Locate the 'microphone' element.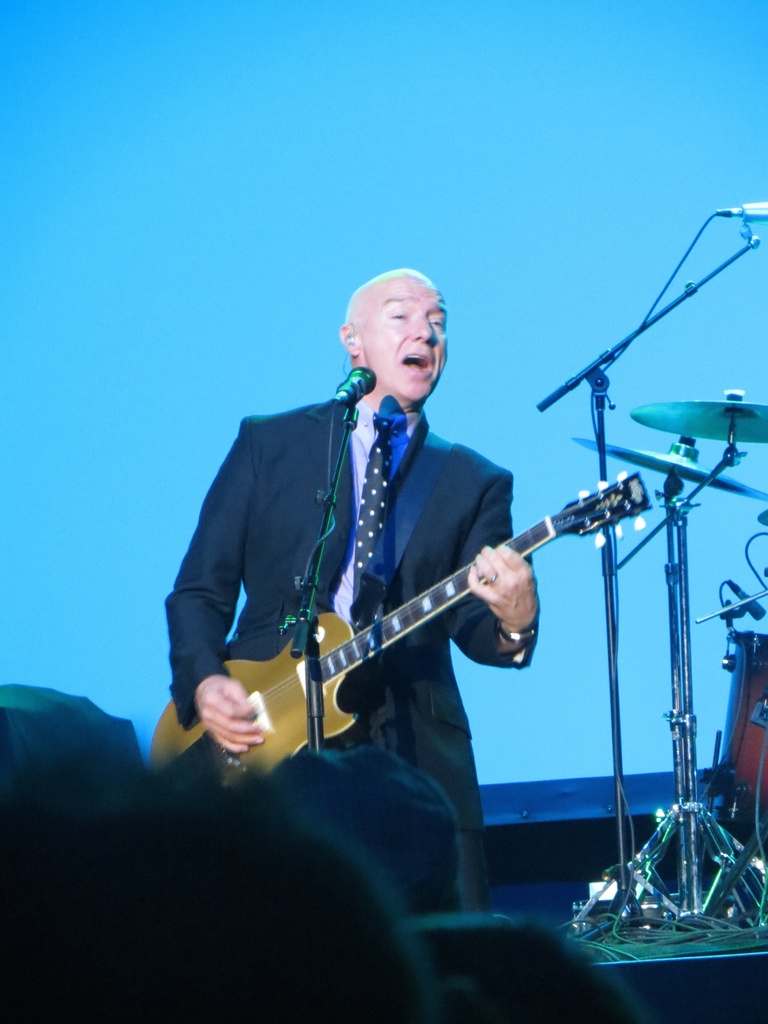
Element bbox: [710, 195, 767, 226].
